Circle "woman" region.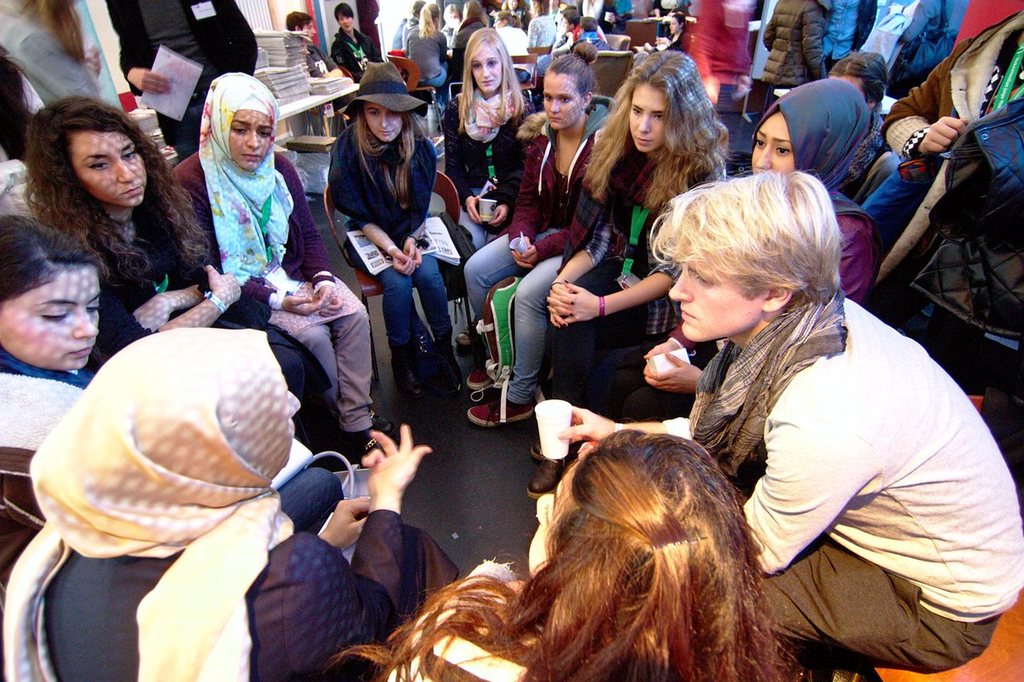
Region: <region>404, 3, 449, 108</region>.
